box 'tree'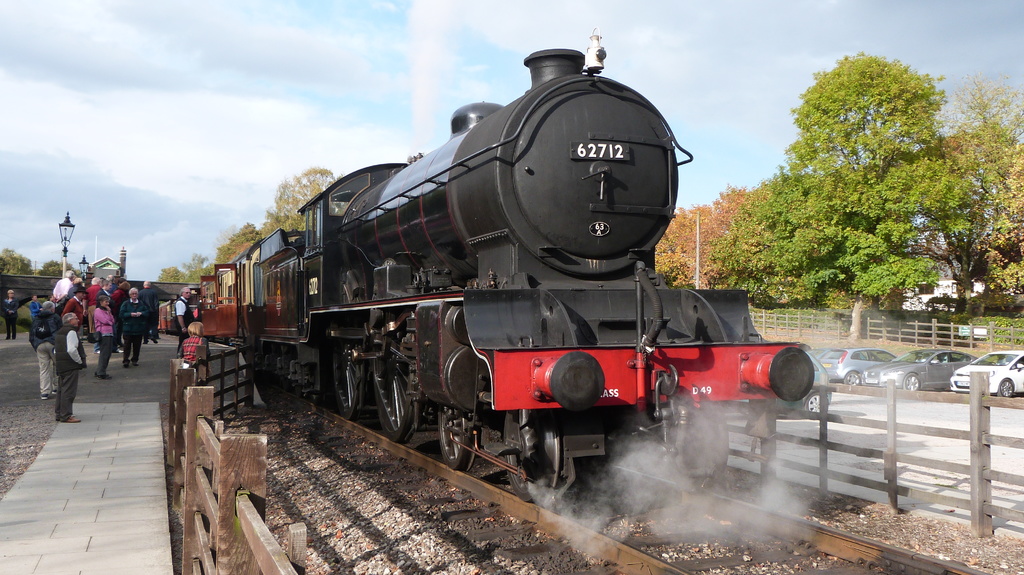
143,260,188,283
